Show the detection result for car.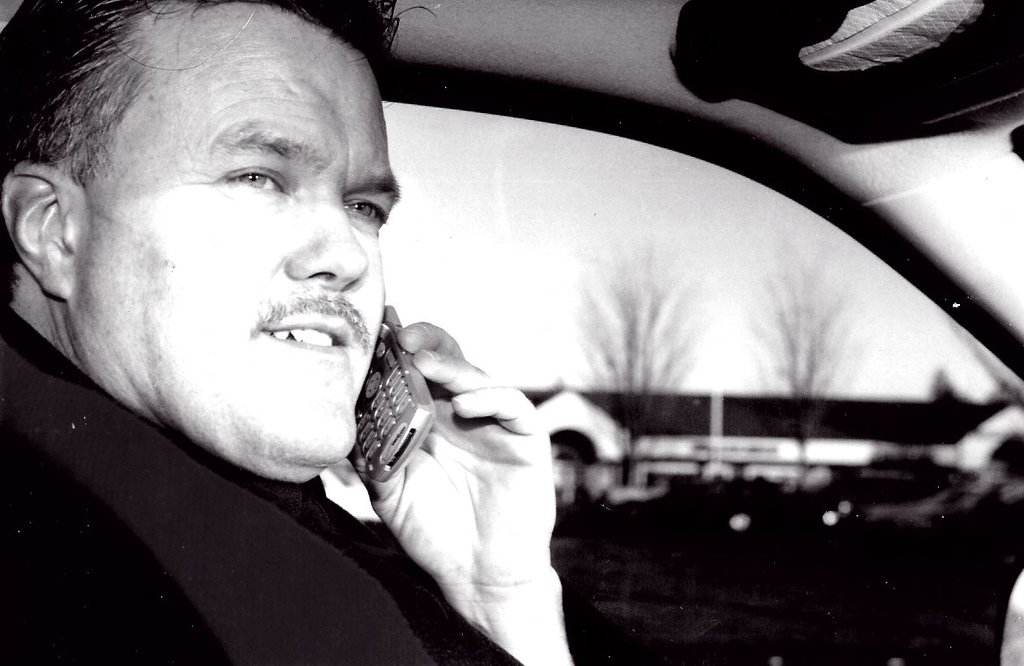
l=0, t=0, r=1023, b=665.
